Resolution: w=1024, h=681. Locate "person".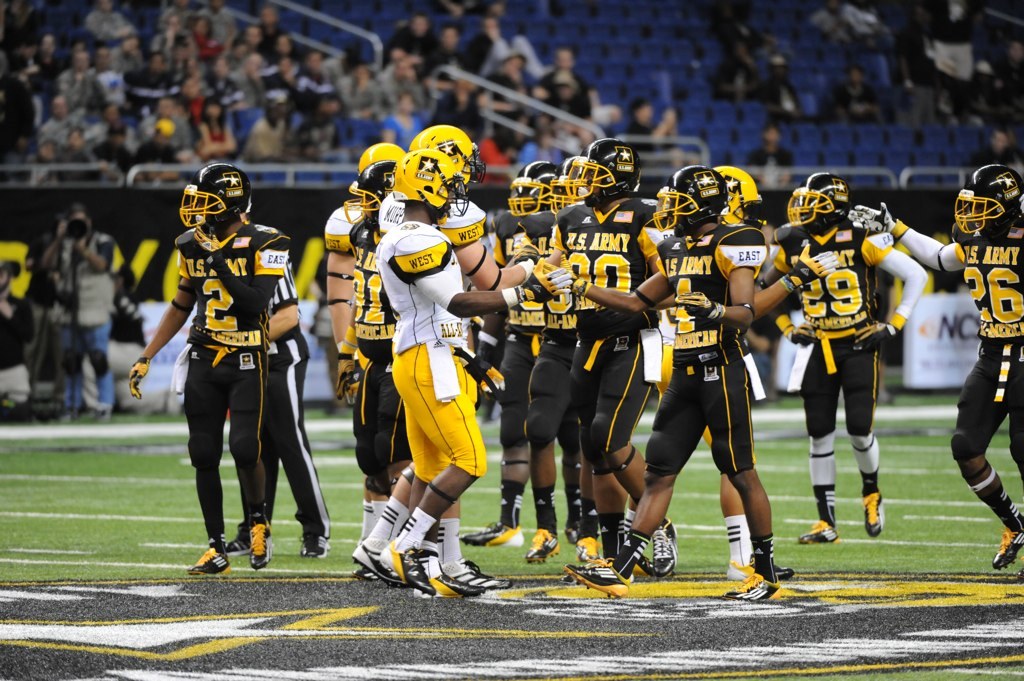
bbox(92, 51, 132, 116).
